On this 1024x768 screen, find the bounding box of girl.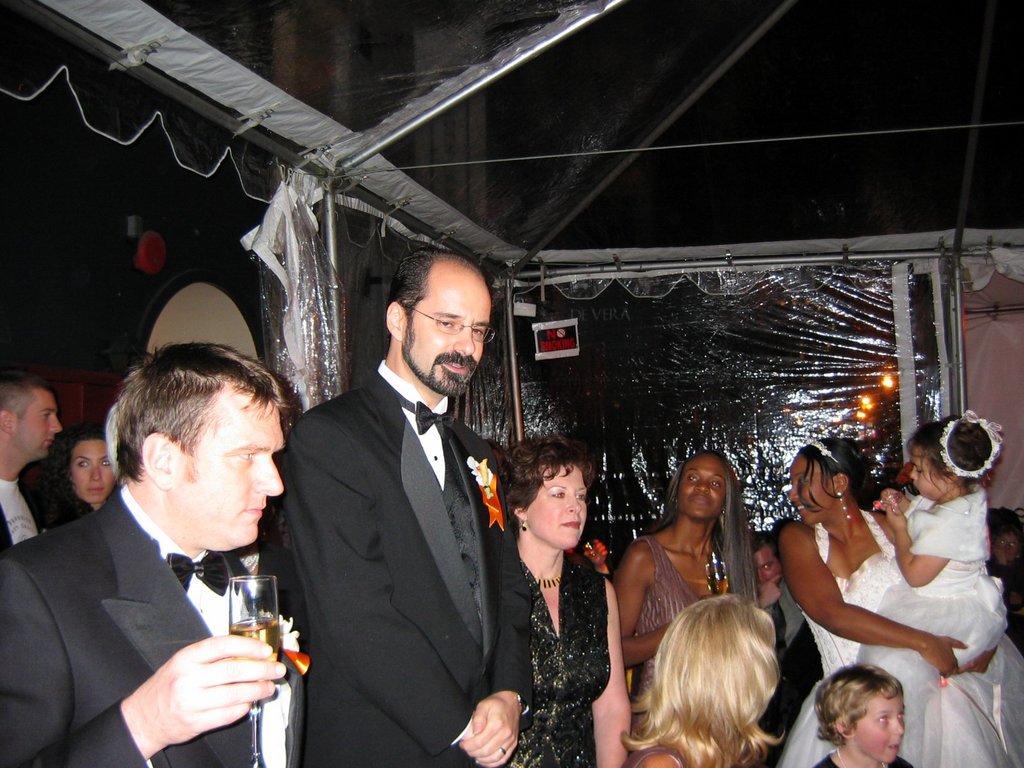
Bounding box: left=857, top=410, right=1008, bottom=767.
